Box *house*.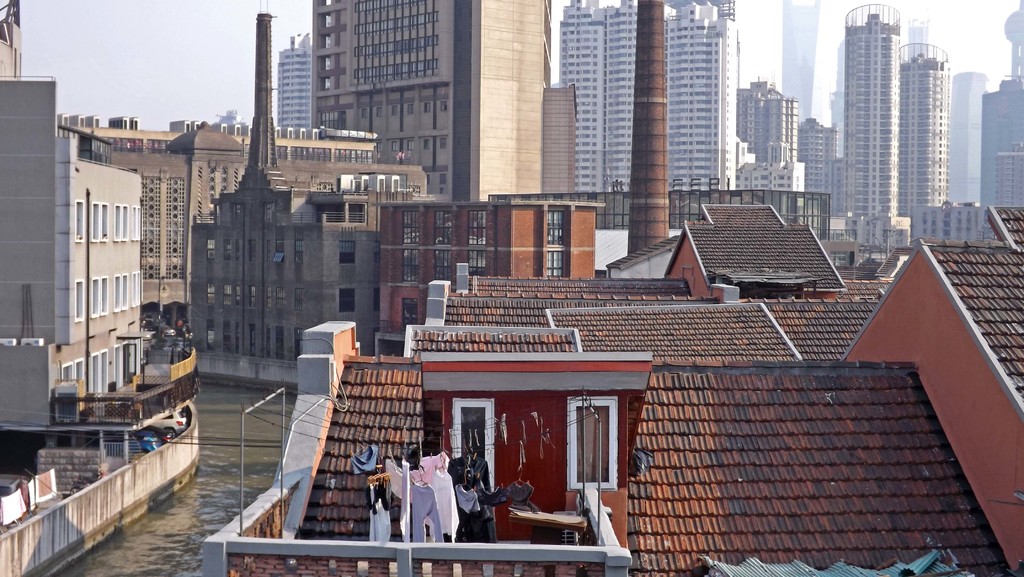
bbox(735, 80, 800, 198).
